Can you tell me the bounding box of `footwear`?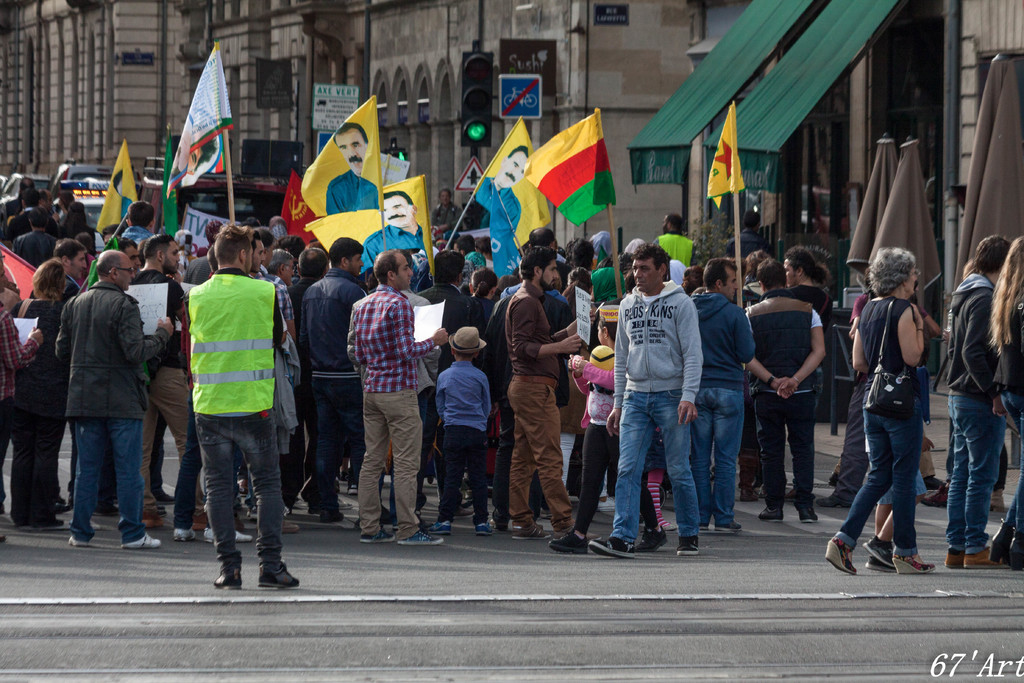
x1=824 y1=482 x2=847 y2=512.
